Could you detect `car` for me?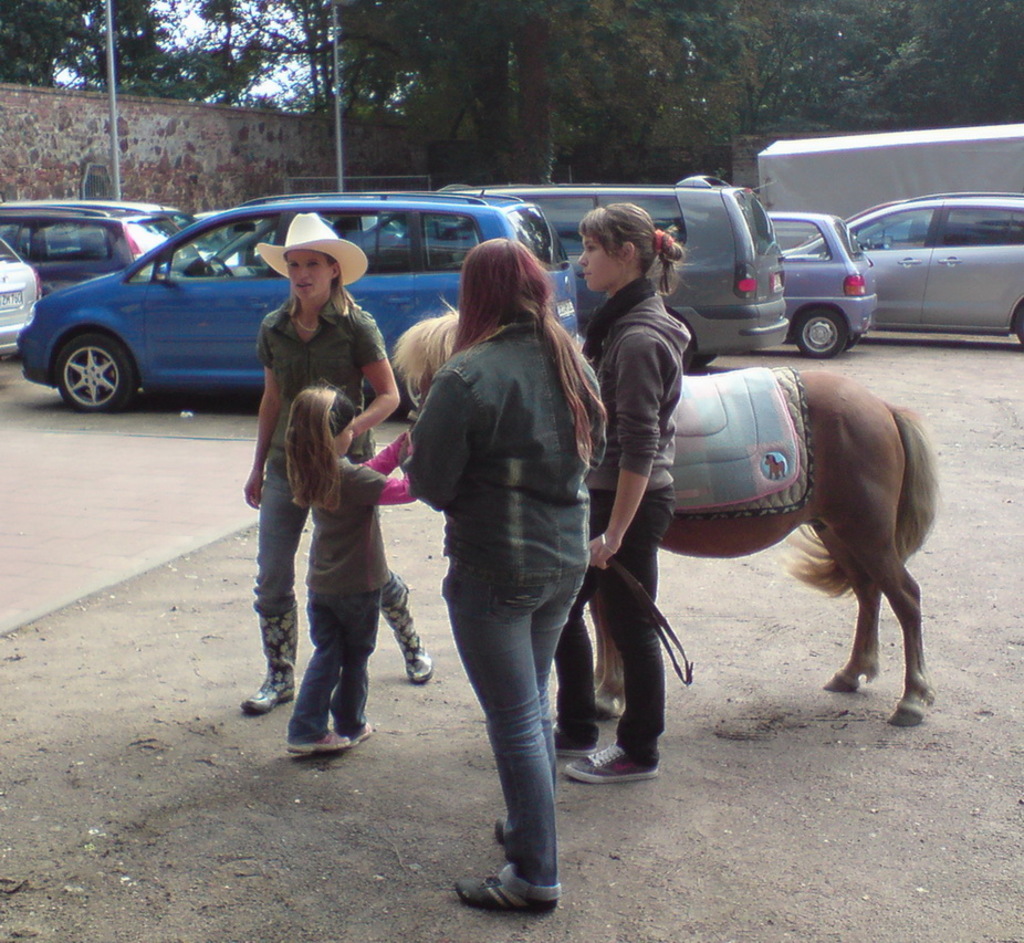
Detection result: crop(759, 208, 874, 359).
